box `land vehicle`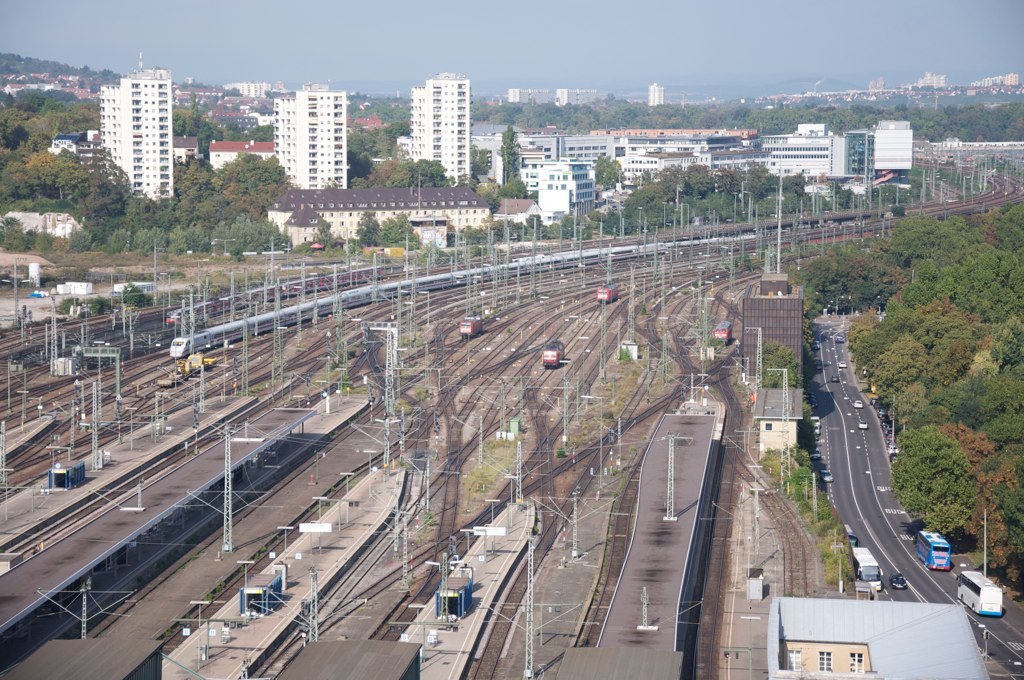
left=833, top=334, right=845, bottom=346
